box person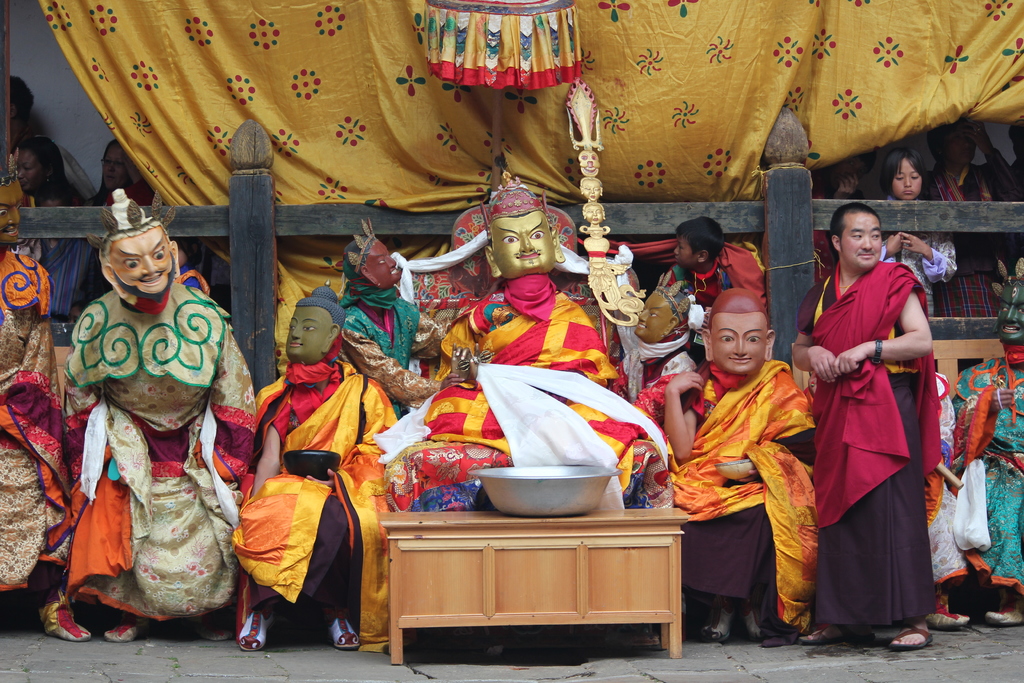
{"x1": 924, "y1": 370, "x2": 972, "y2": 630}
